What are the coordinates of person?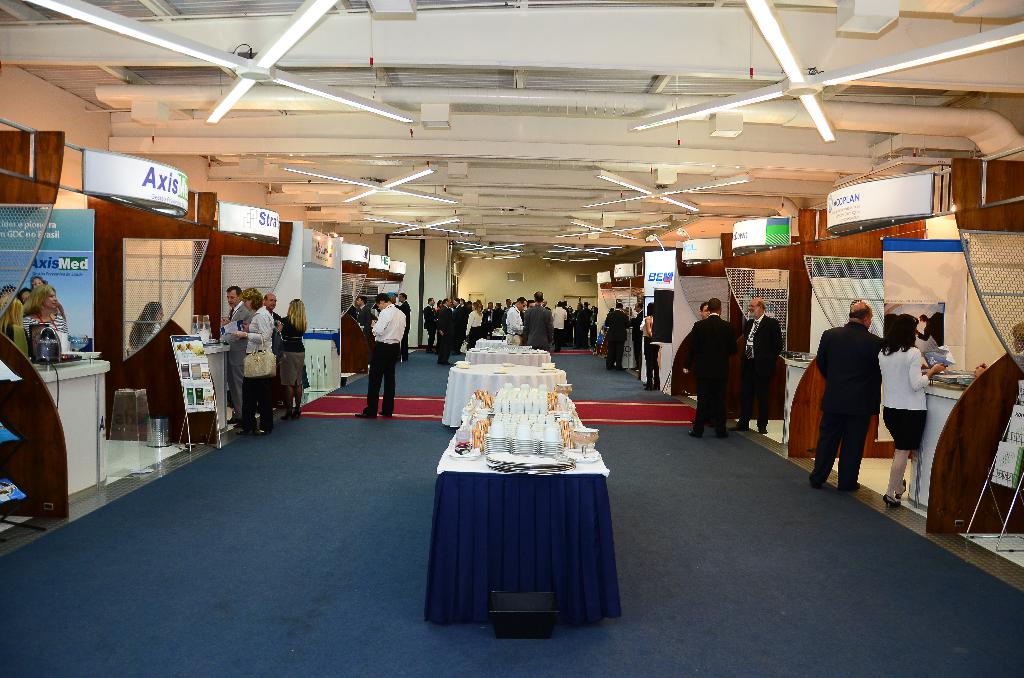
bbox=(208, 394, 214, 401).
